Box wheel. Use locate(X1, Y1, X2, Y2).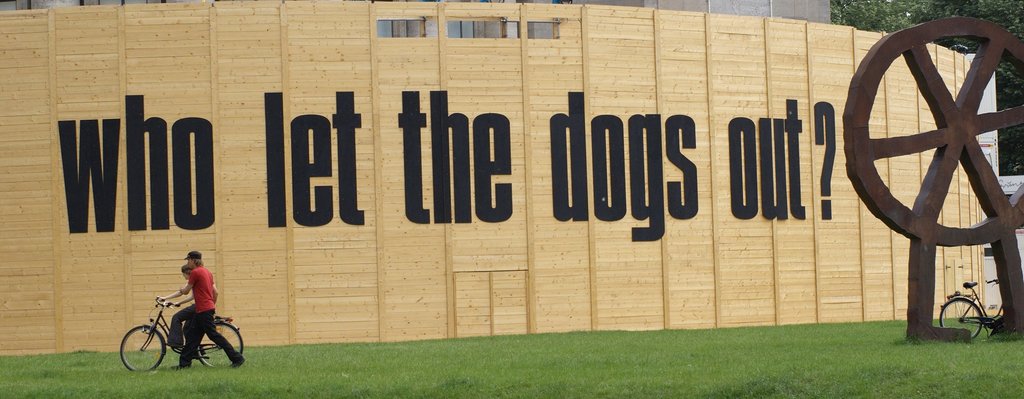
locate(941, 298, 984, 341).
